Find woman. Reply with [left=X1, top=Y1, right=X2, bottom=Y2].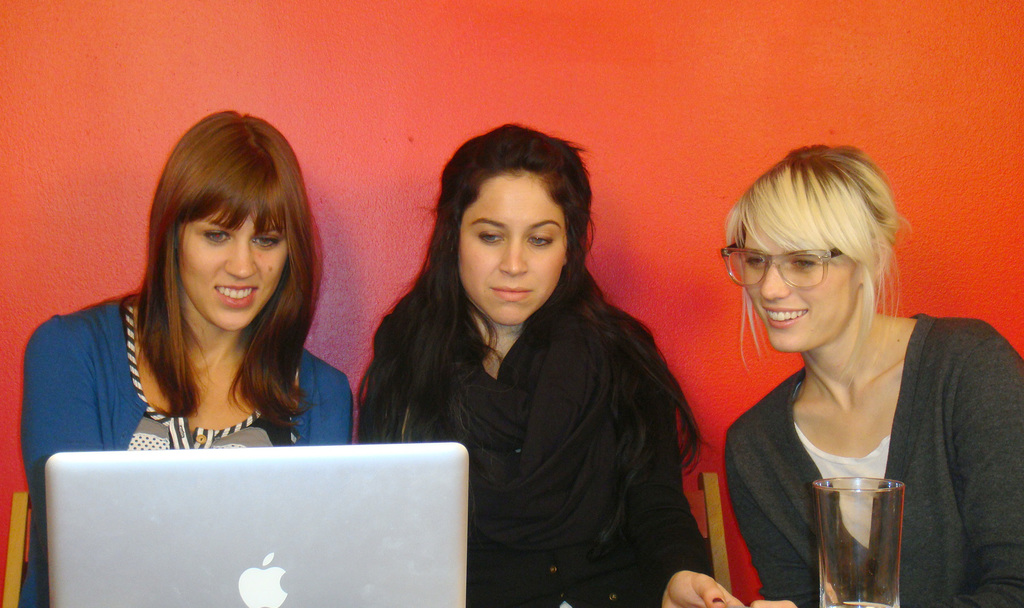
[left=13, top=108, right=355, bottom=604].
